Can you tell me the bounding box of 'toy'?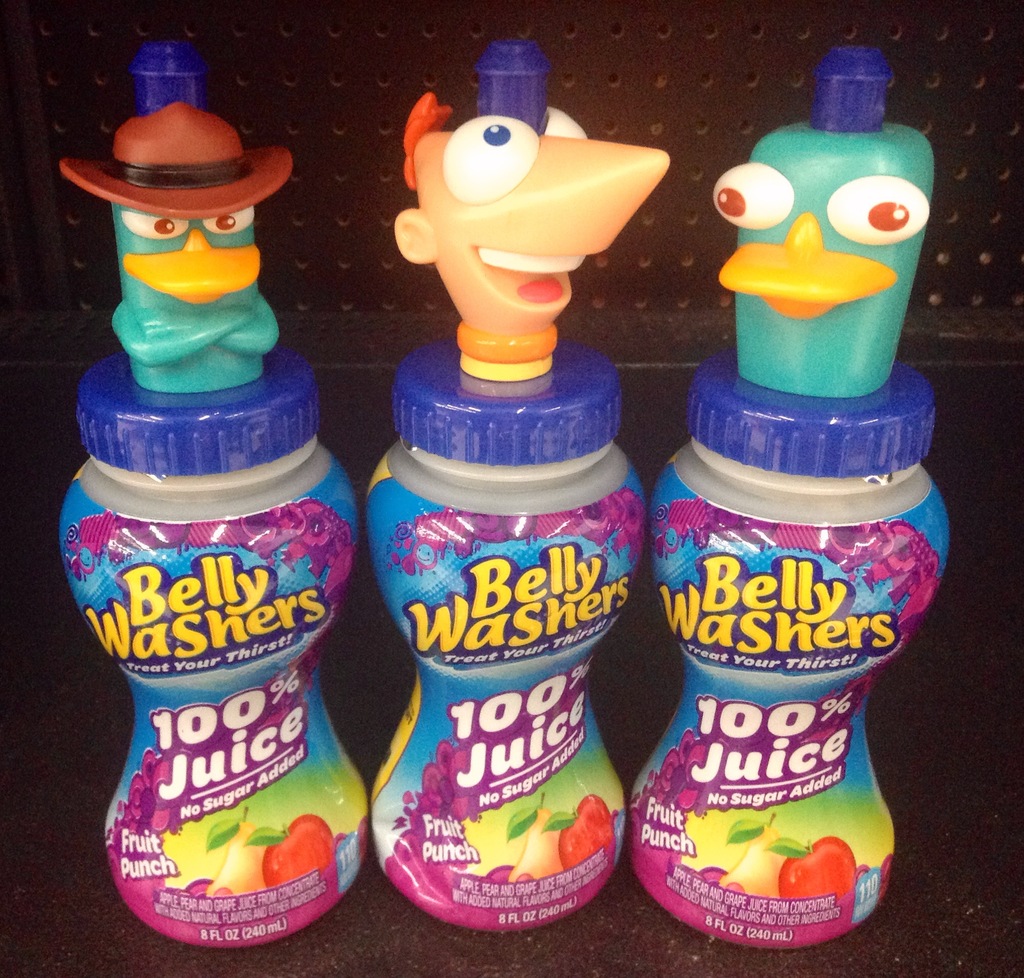
bbox=[624, 159, 973, 977].
